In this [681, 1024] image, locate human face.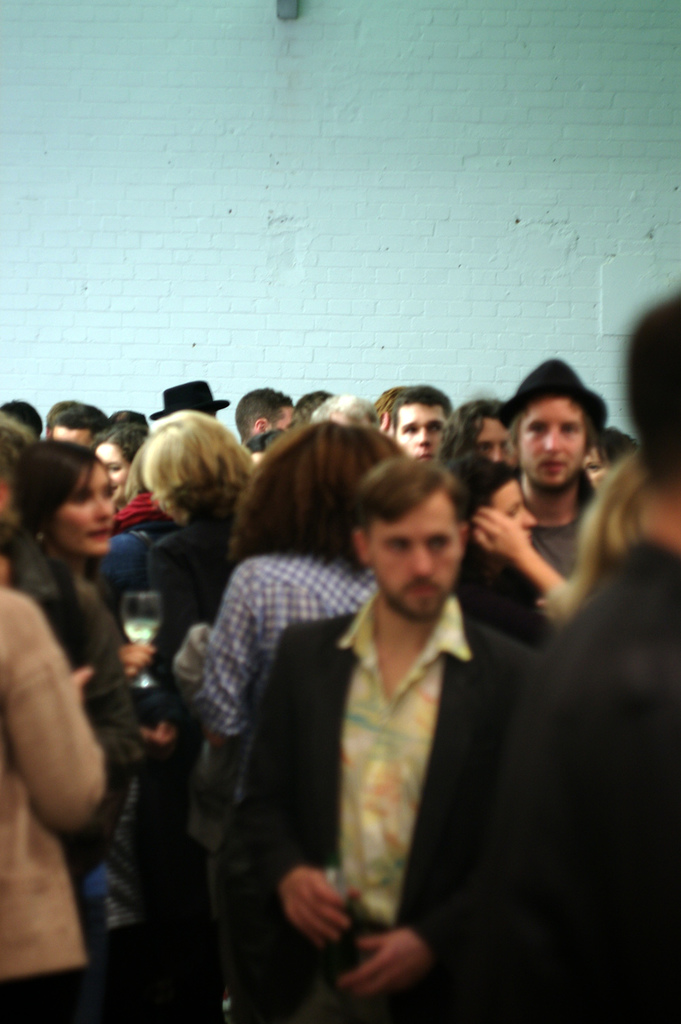
Bounding box: [x1=477, y1=419, x2=515, y2=462].
